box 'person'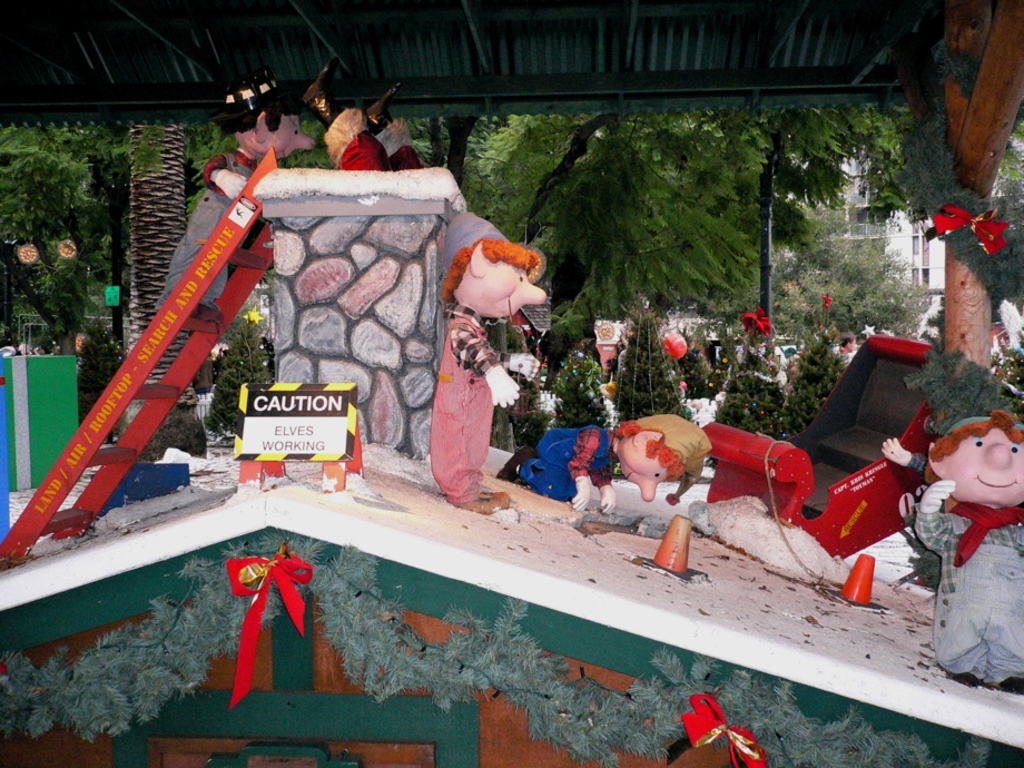
bbox(910, 407, 1023, 696)
